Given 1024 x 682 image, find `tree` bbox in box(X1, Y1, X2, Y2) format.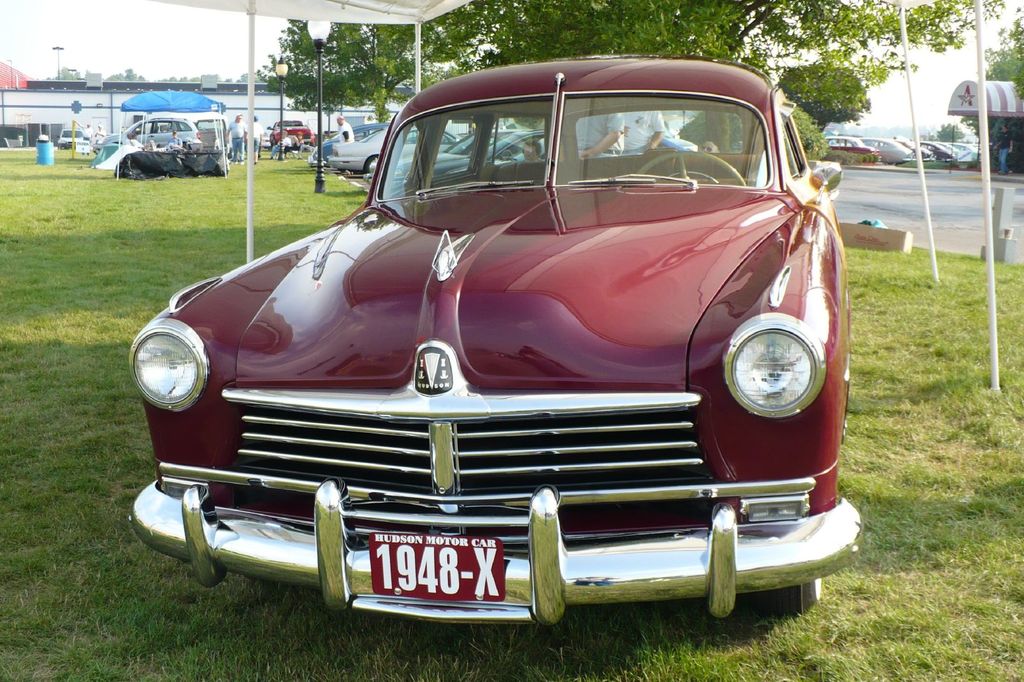
box(381, 0, 1002, 78).
